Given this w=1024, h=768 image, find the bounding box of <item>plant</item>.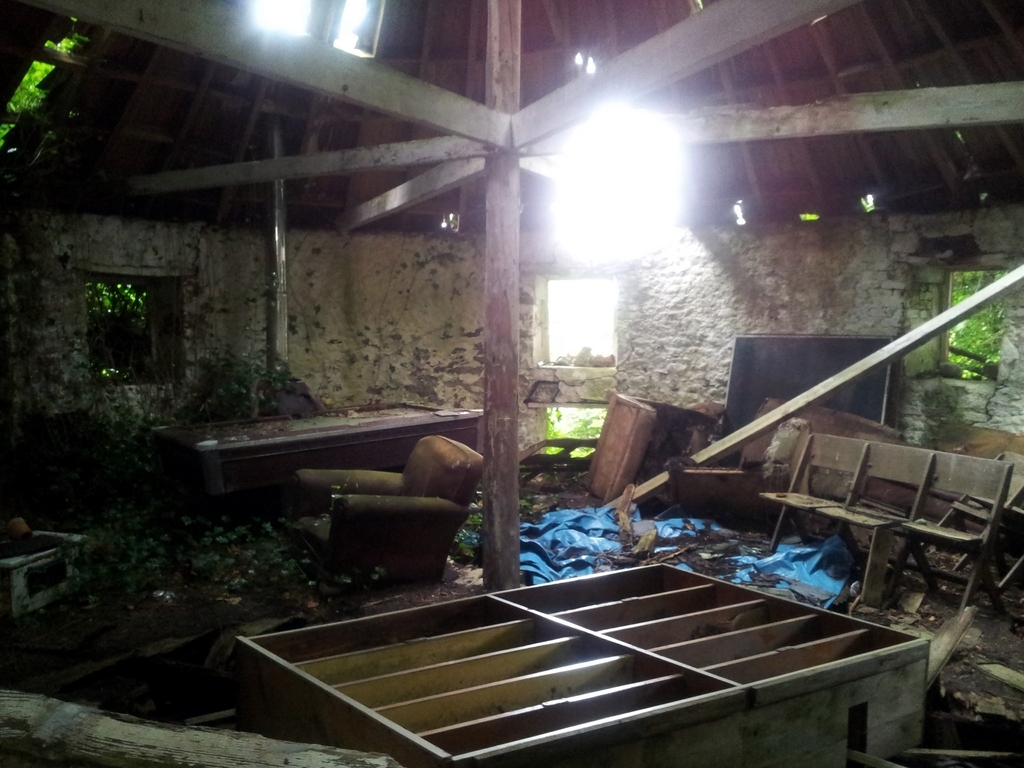
l=174, t=273, r=298, b=423.
